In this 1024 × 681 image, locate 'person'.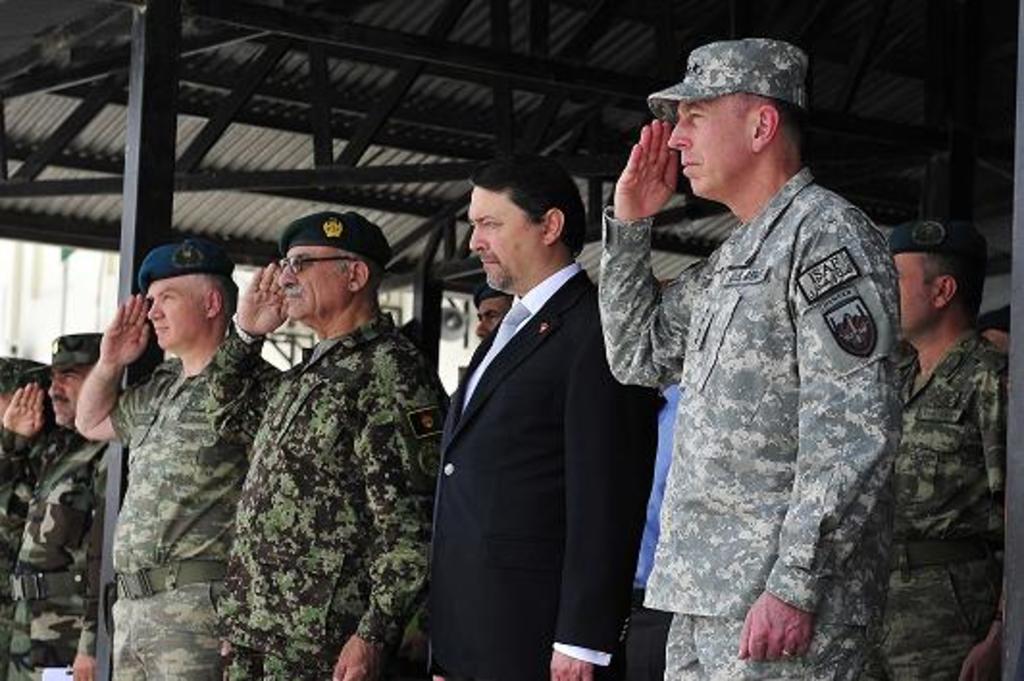
Bounding box: {"left": 73, "top": 240, "right": 289, "bottom": 679}.
